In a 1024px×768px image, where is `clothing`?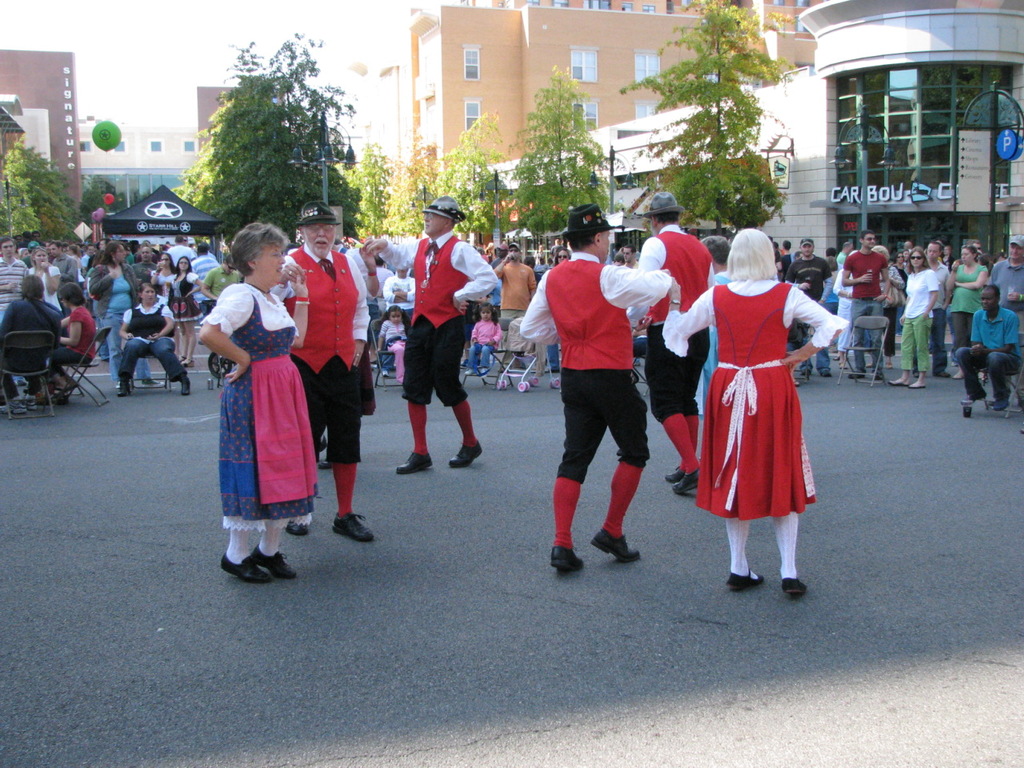
region(632, 226, 718, 474).
